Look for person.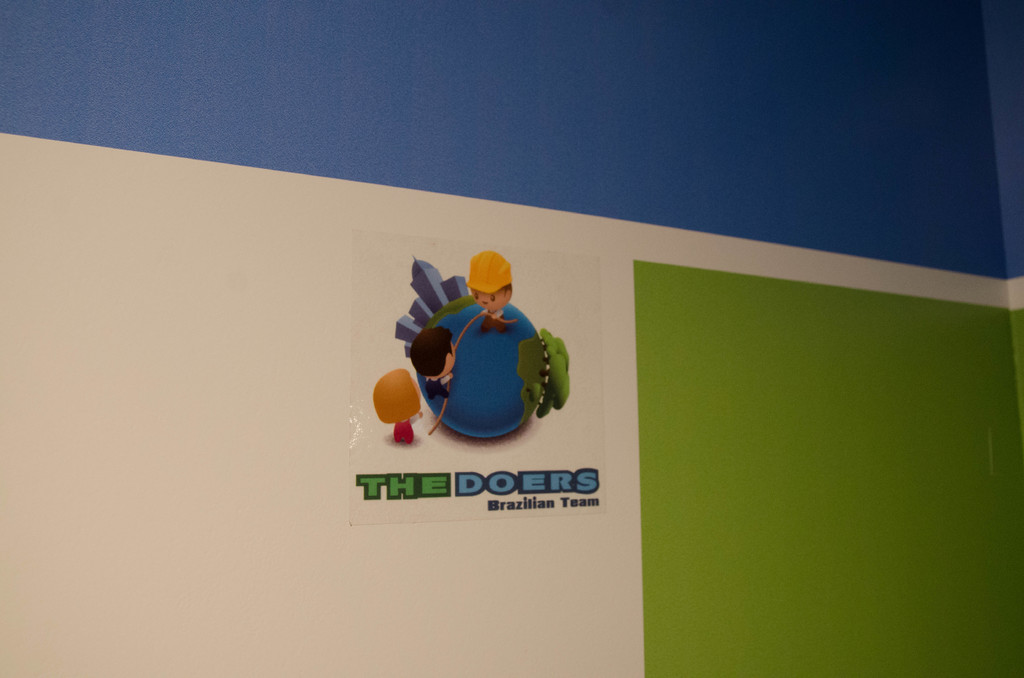
Found: (372, 360, 428, 446).
